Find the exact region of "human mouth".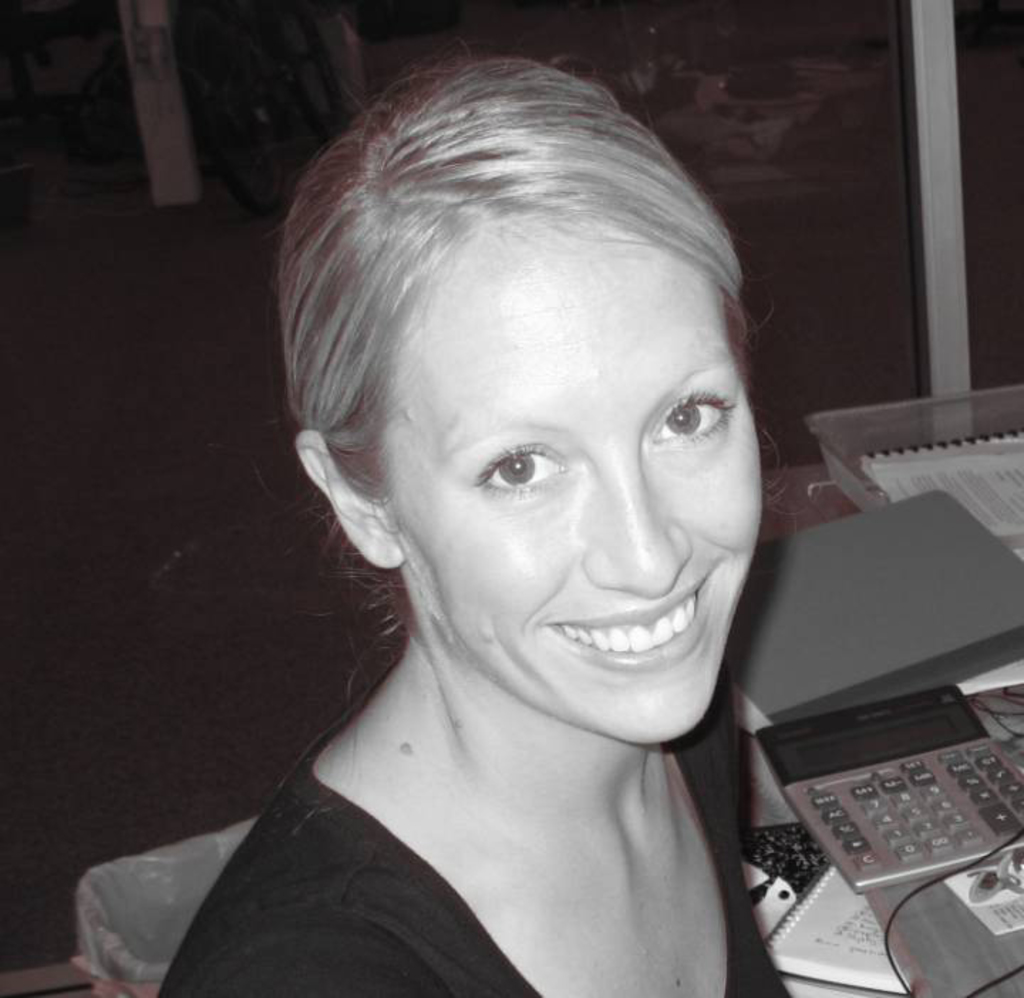
Exact region: Rect(542, 562, 721, 678).
